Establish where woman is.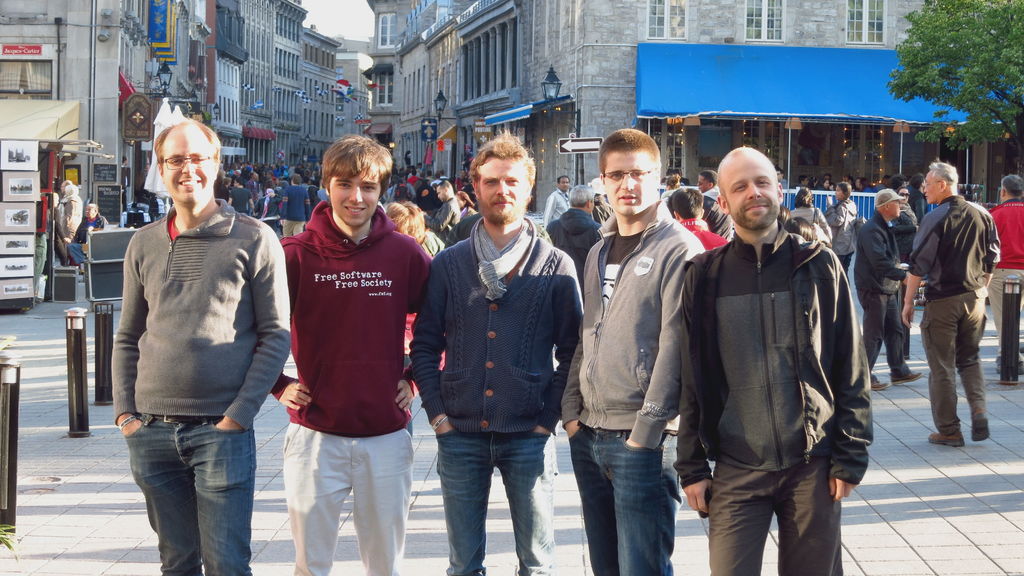
Established at bbox=(659, 173, 680, 205).
